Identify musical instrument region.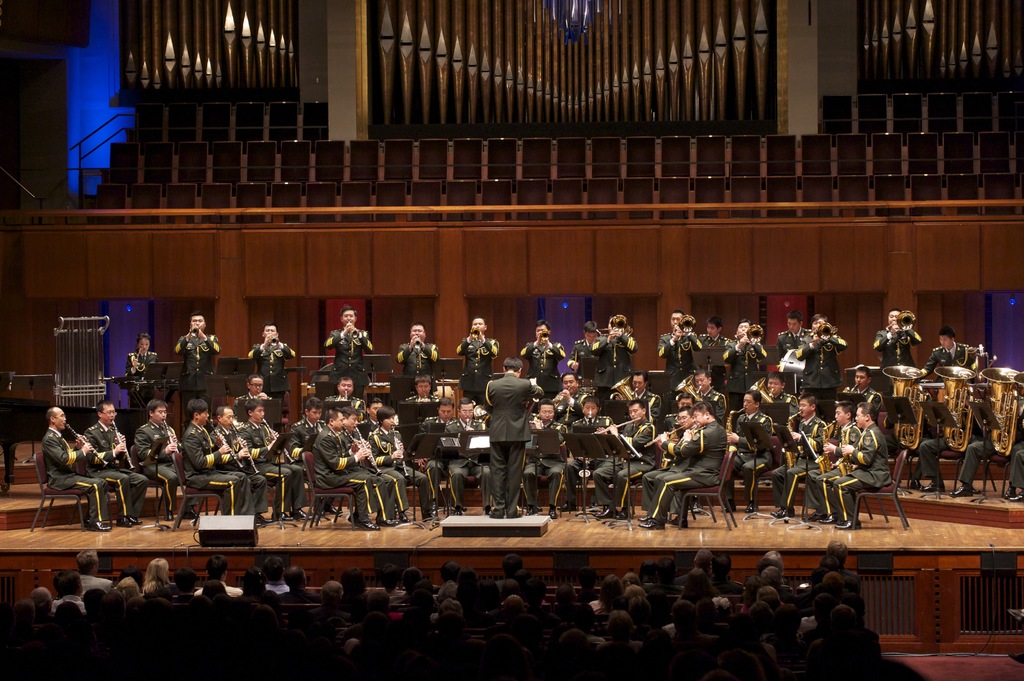
Region: {"left": 611, "top": 314, "right": 633, "bottom": 342}.
